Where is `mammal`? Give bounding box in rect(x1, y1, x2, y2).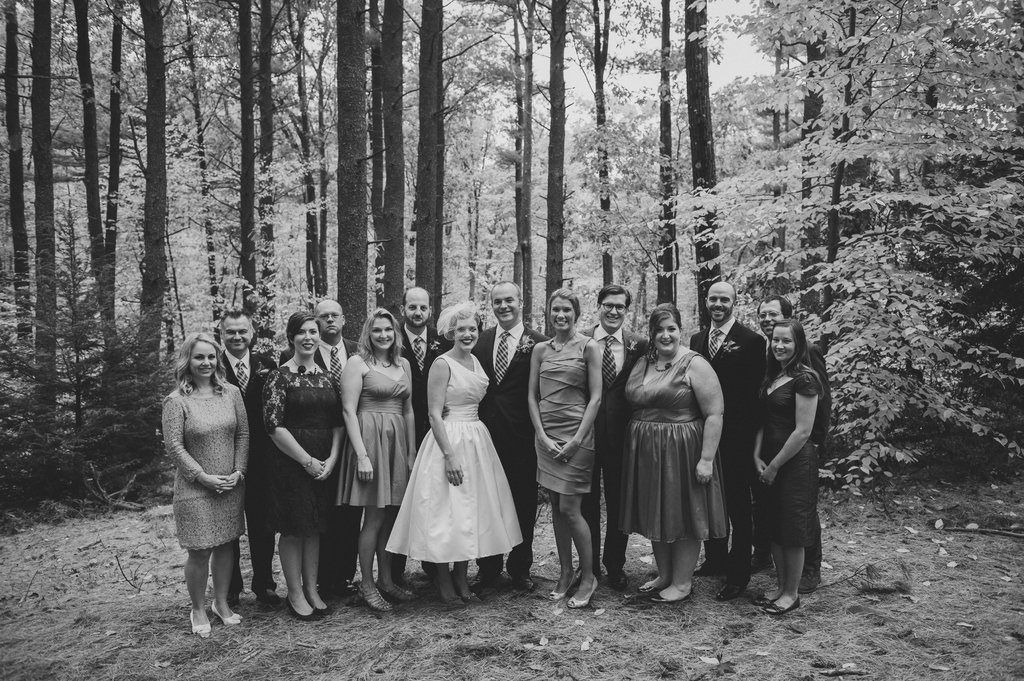
rect(757, 293, 828, 591).
